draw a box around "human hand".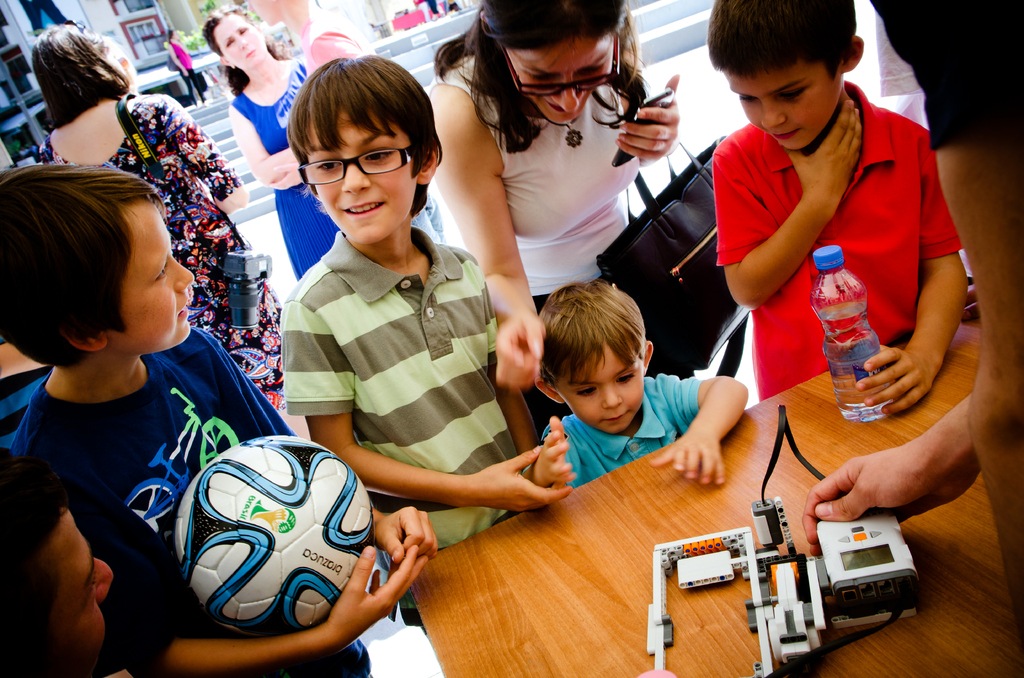
select_region(469, 441, 575, 508).
